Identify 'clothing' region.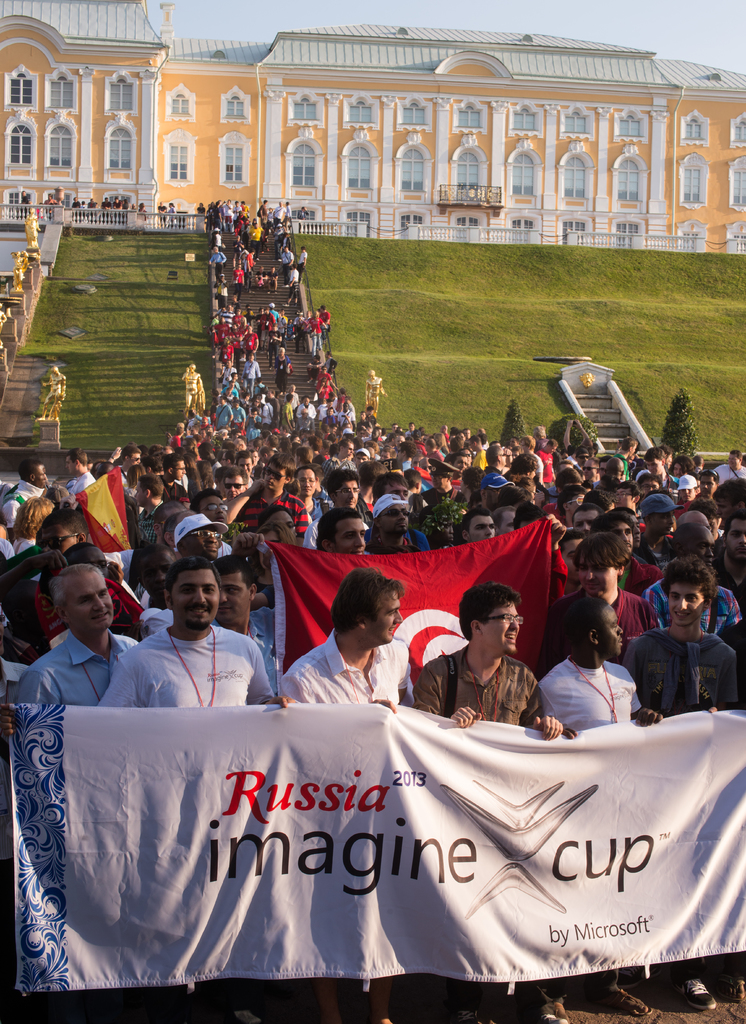
Region: crop(242, 472, 302, 547).
